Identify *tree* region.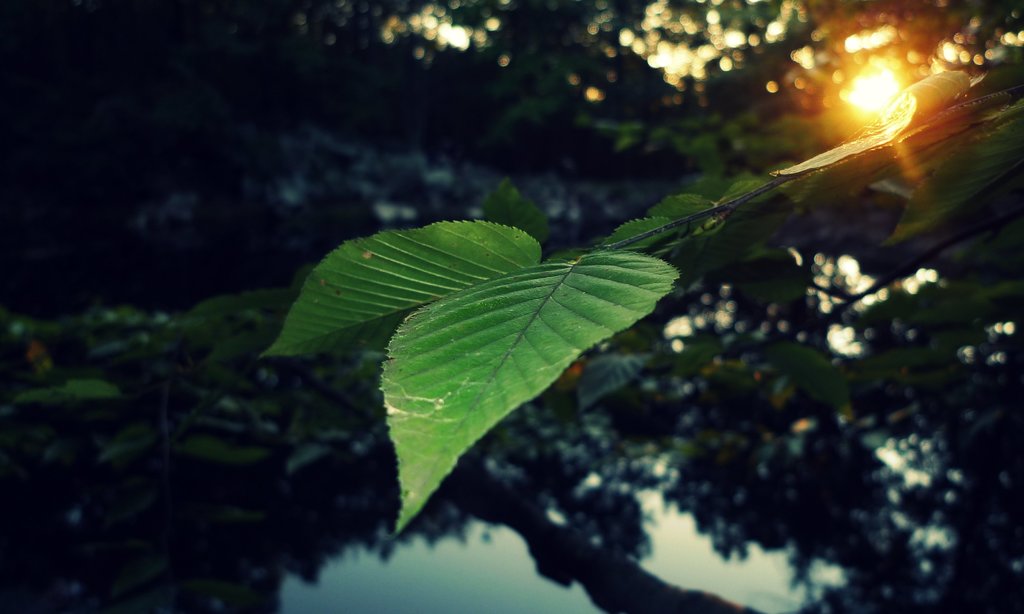
Region: select_region(254, 67, 1023, 535).
